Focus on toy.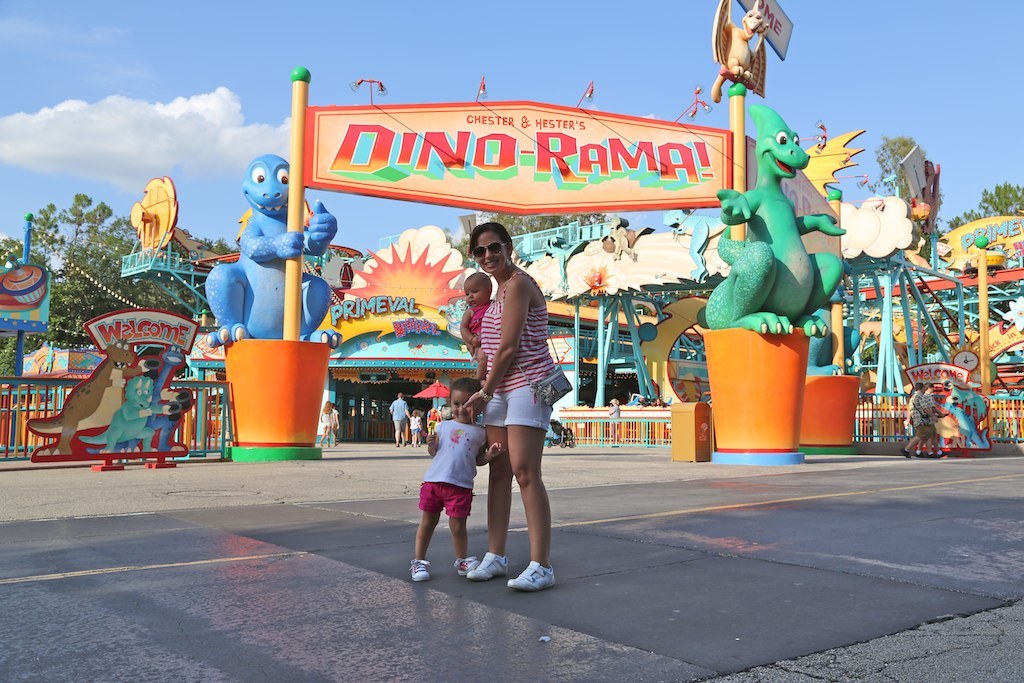
Focused at detection(894, 135, 944, 255).
